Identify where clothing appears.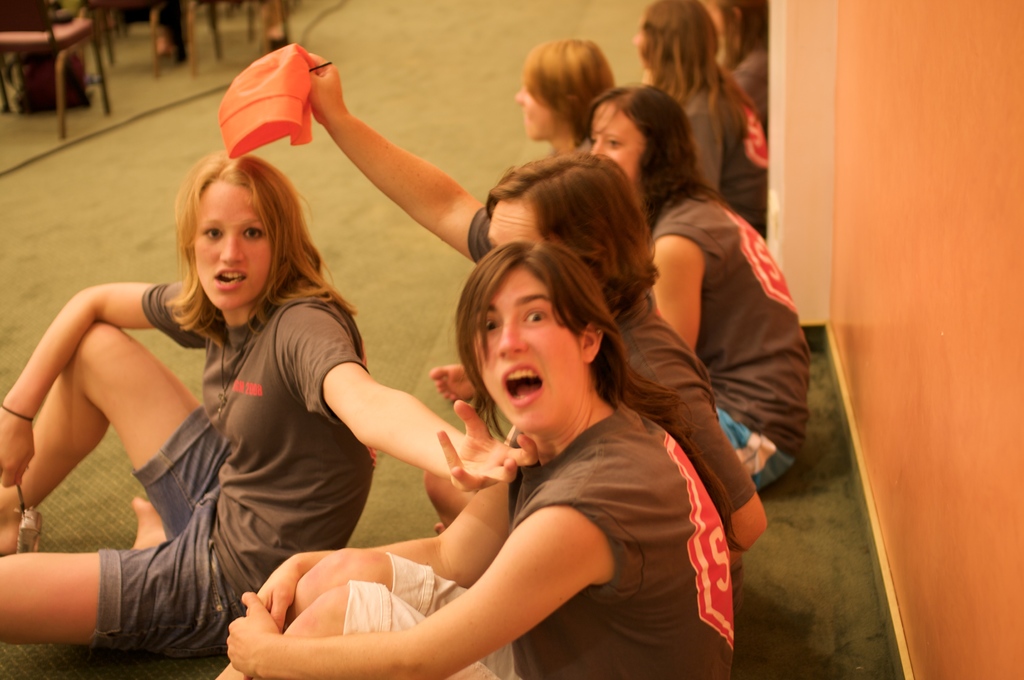
Appears at 728,46,774,133.
